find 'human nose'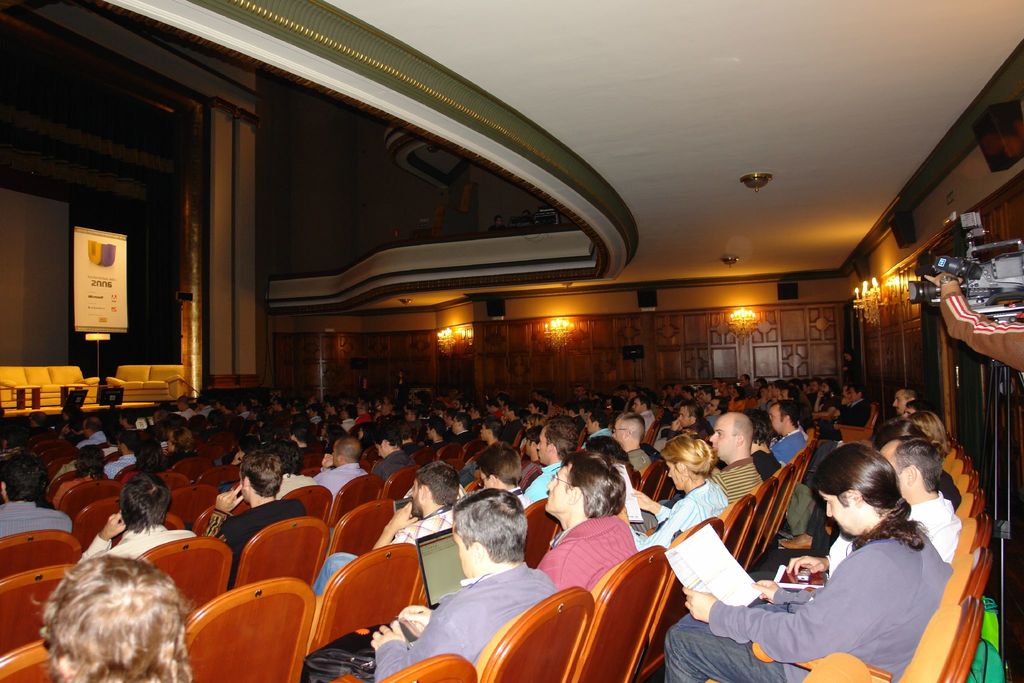
709, 435, 721, 444
